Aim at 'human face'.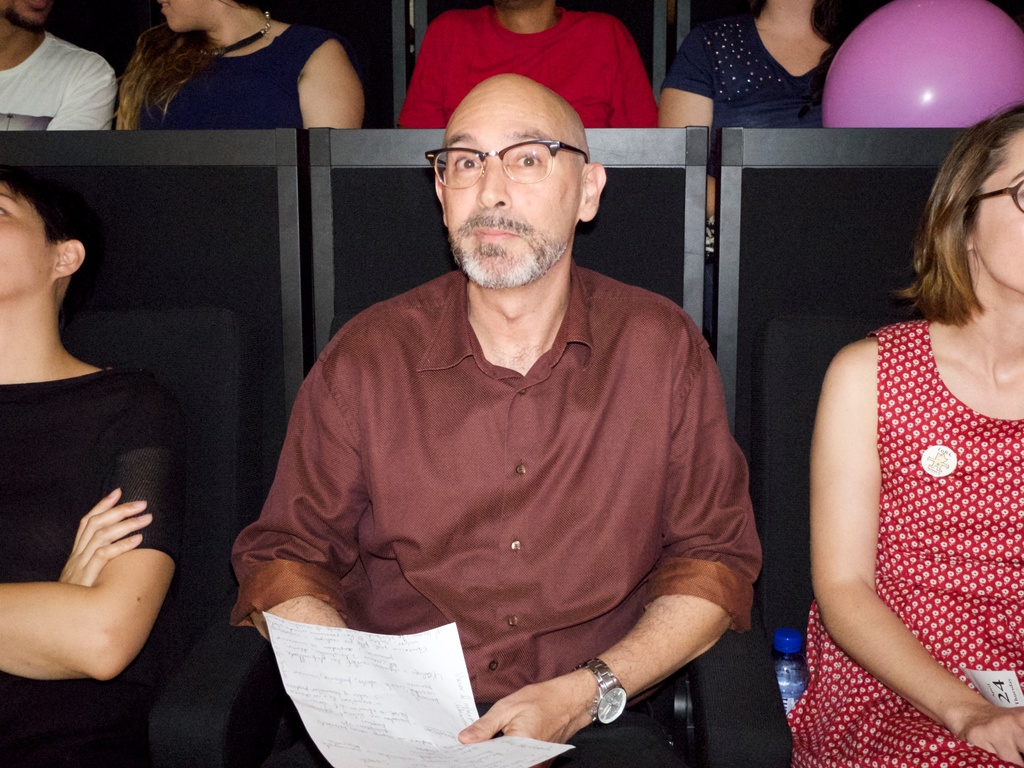
Aimed at l=440, t=77, r=578, b=294.
